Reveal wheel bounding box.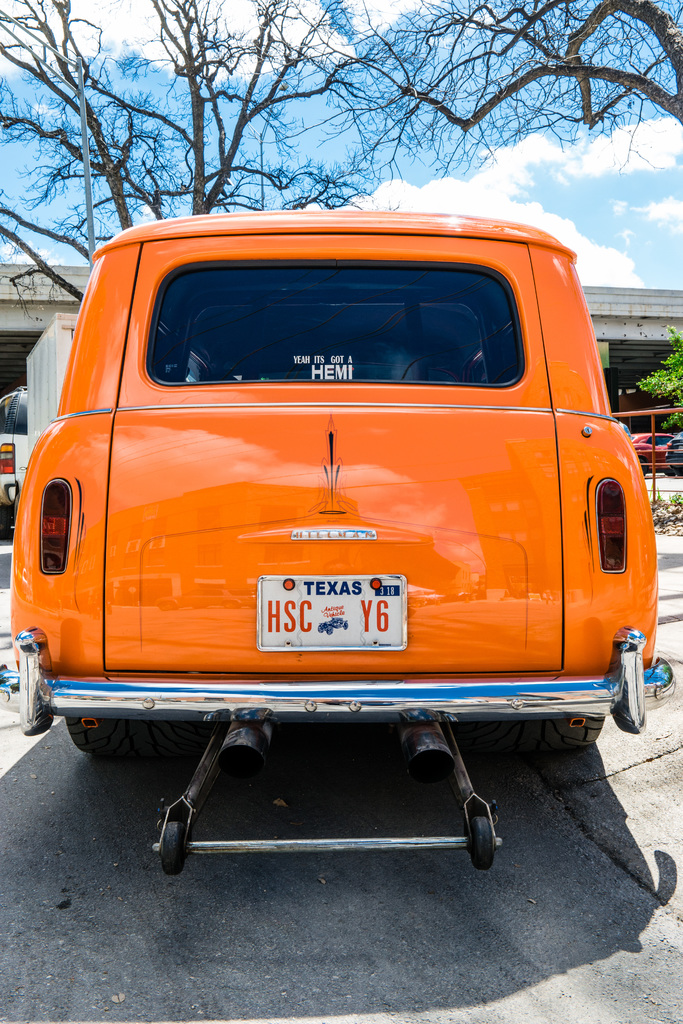
Revealed: 63, 715, 117, 746.
